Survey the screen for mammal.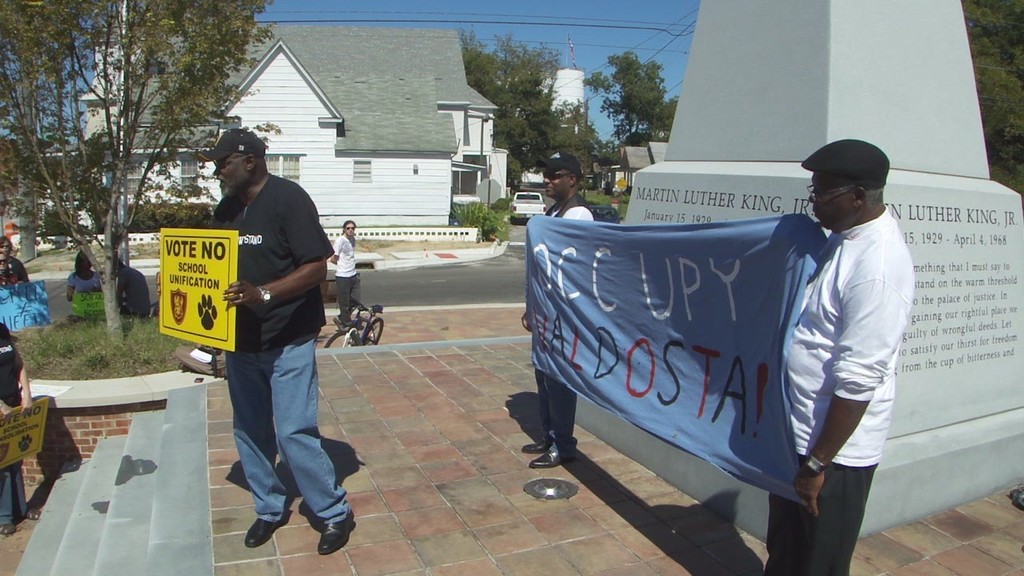
Survey found: 1 320 42 534.
